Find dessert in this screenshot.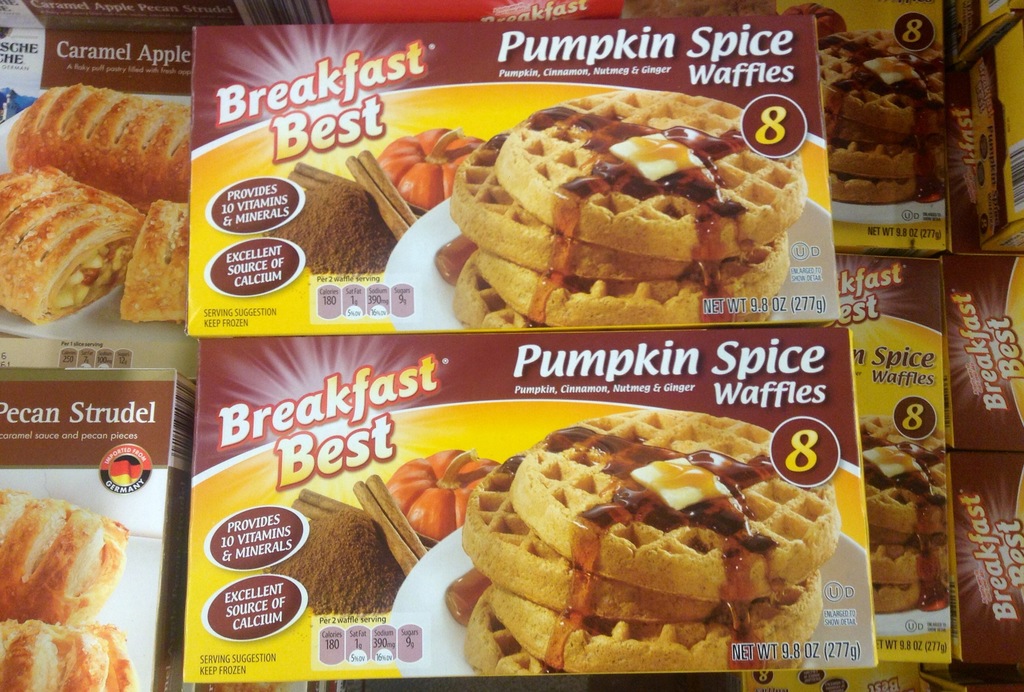
The bounding box for dessert is region(851, 412, 956, 611).
